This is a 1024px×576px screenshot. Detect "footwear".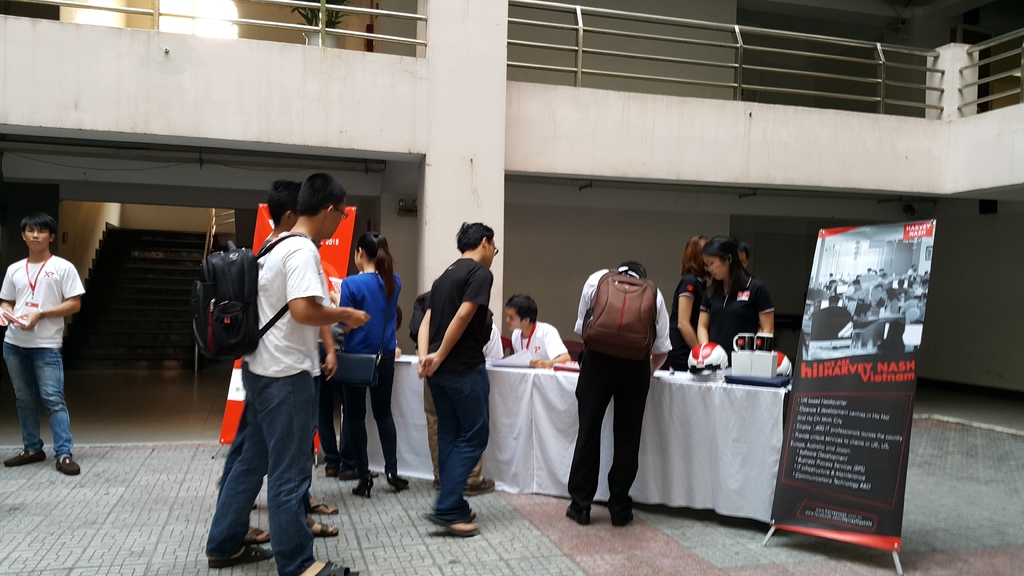
pyautogui.locateOnScreen(432, 480, 442, 489).
